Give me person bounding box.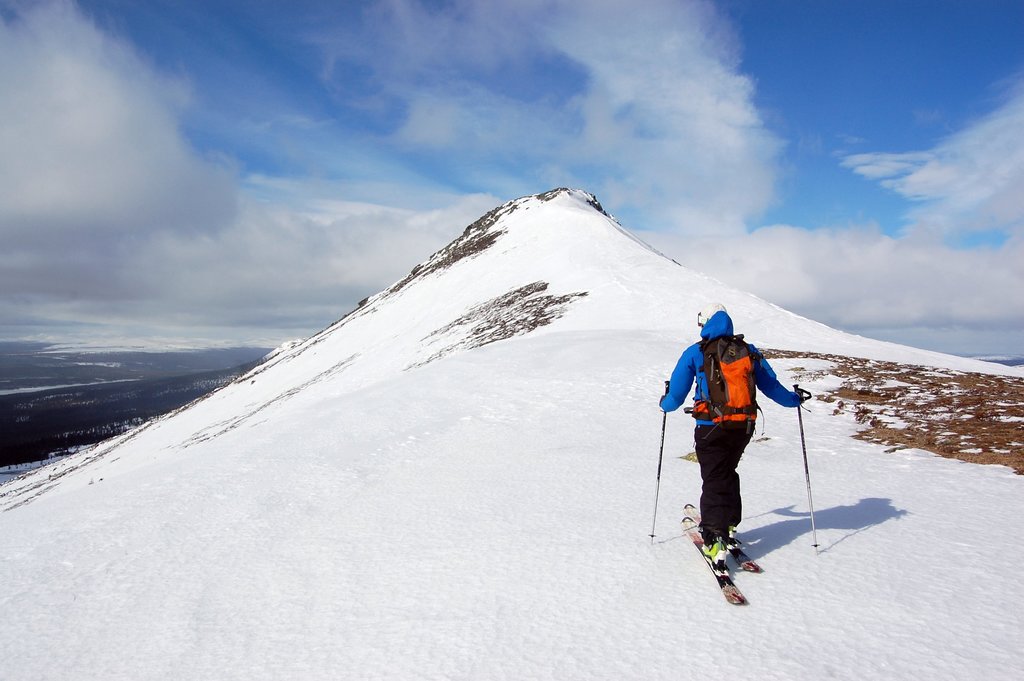
select_region(658, 309, 806, 564).
